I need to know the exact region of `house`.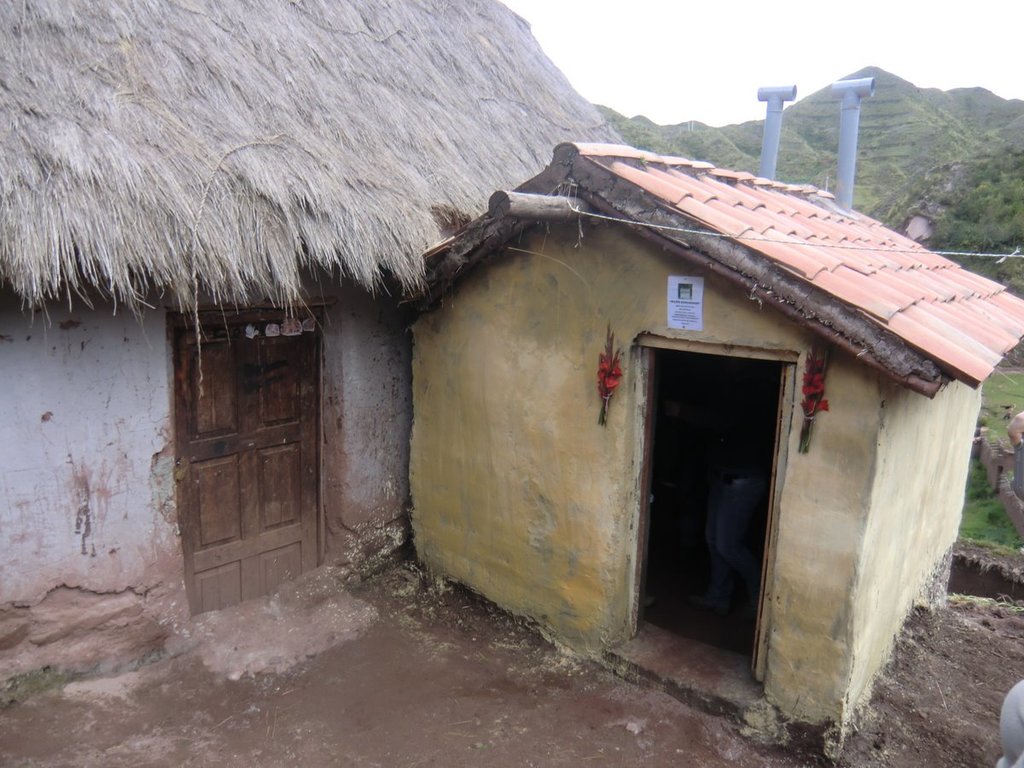
Region: {"left": 313, "top": 79, "right": 1023, "bottom": 695}.
